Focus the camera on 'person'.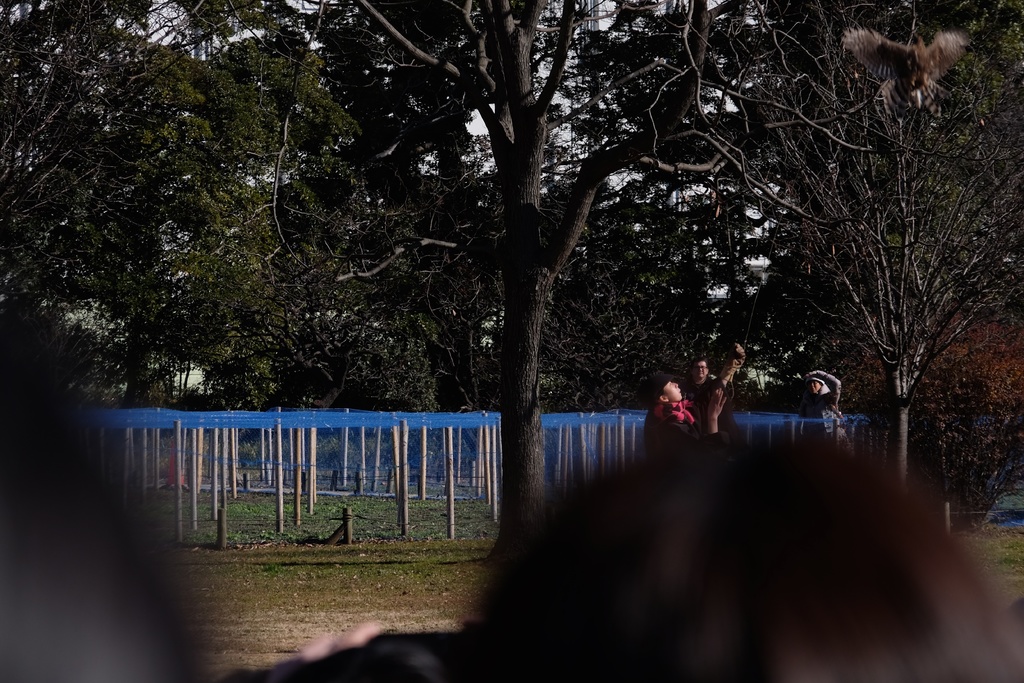
Focus region: 0/314/228/682.
